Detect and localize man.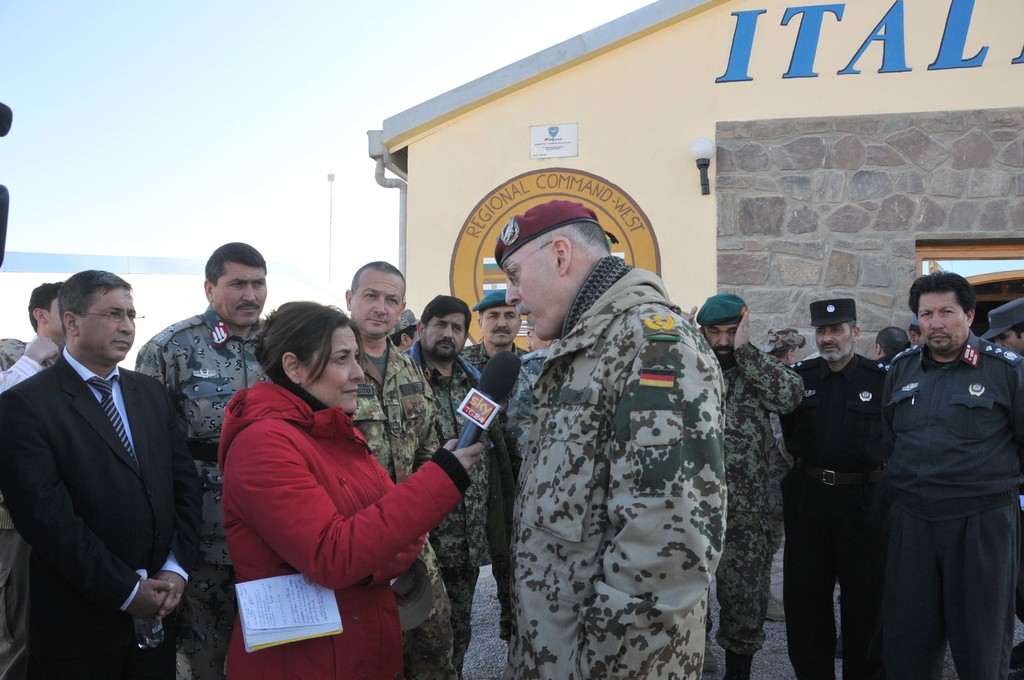
Localized at pyautogui.locateOnScreen(132, 237, 284, 679).
